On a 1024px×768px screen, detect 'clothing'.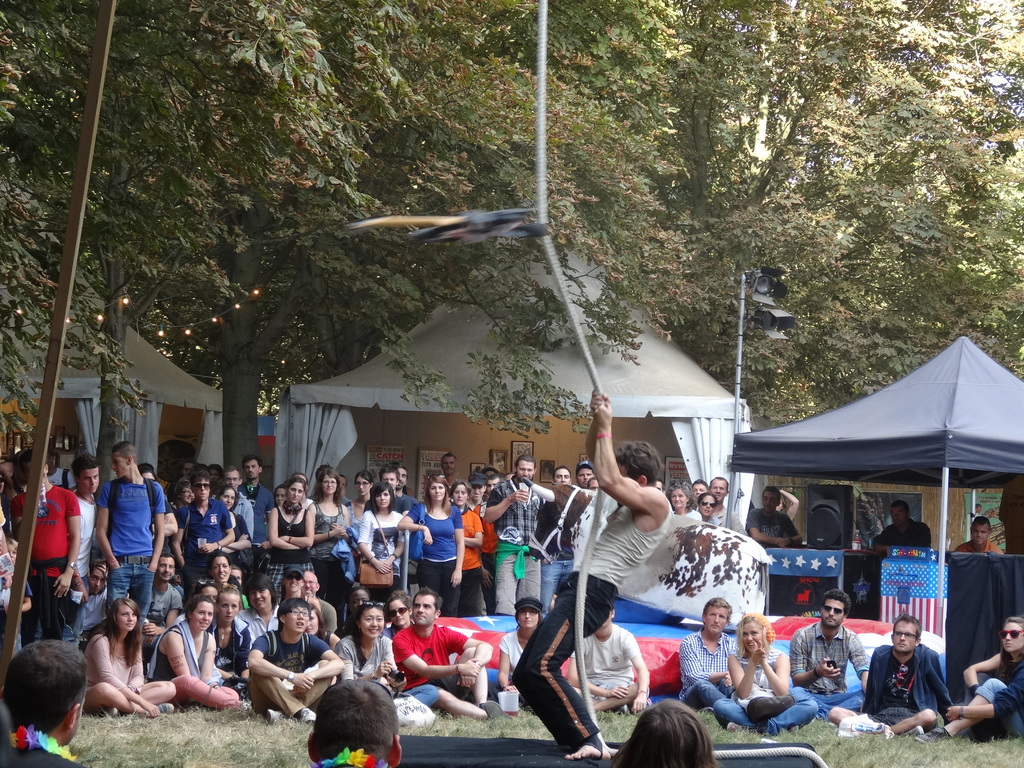
<box>710,643,817,735</box>.
